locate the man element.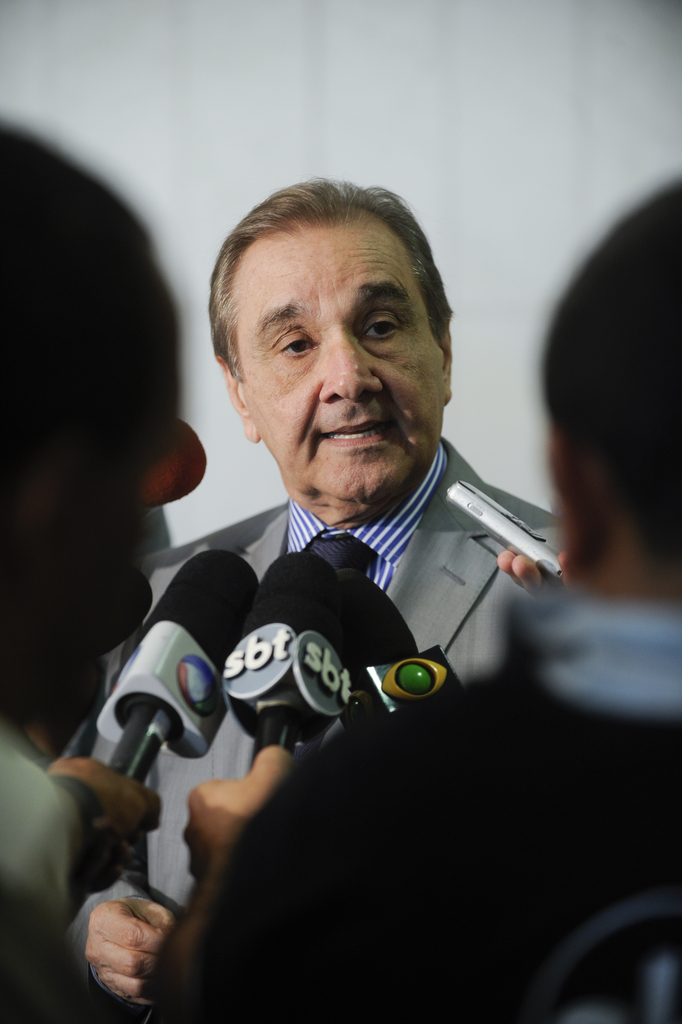
Element bbox: pyautogui.locateOnScreen(16, 147, 611, 910).
